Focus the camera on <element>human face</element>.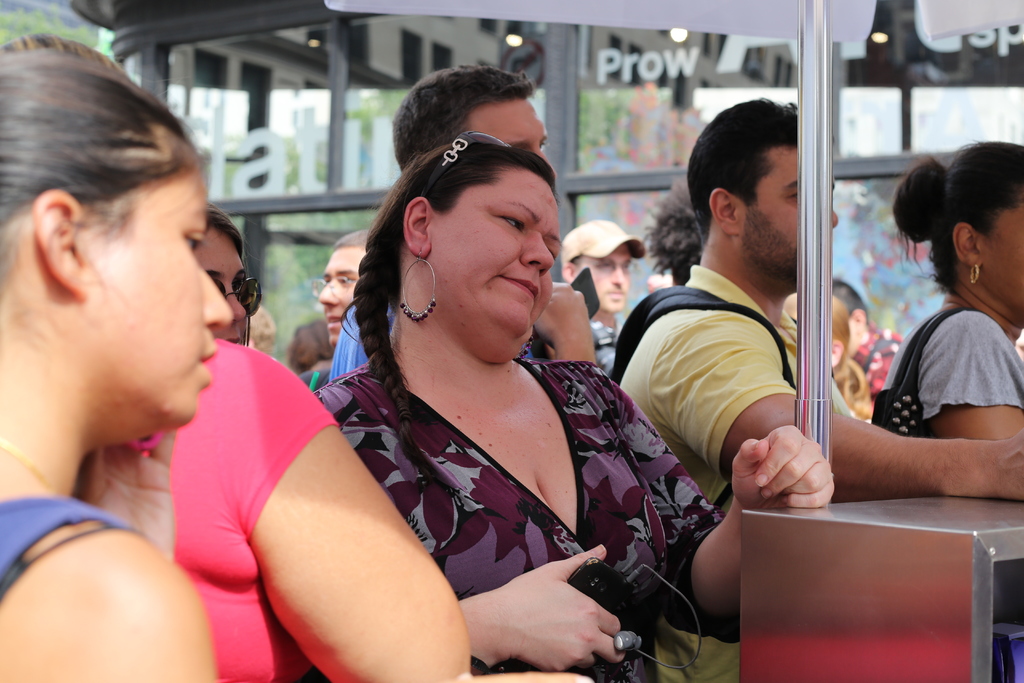
Focus region: [578, 249, 624, 309].
